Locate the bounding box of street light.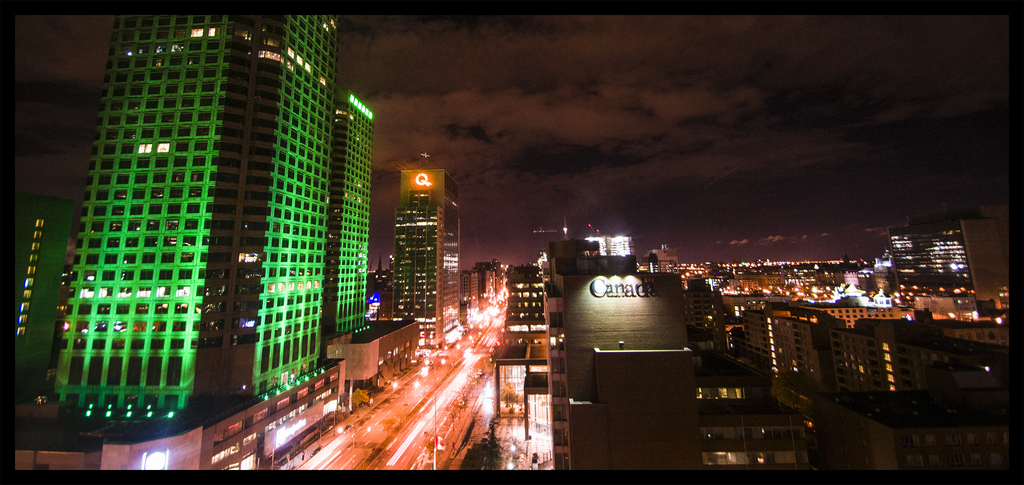
Bounding box: {"left": 394, "top": 381, "right": 417, "bottom": 407}.
